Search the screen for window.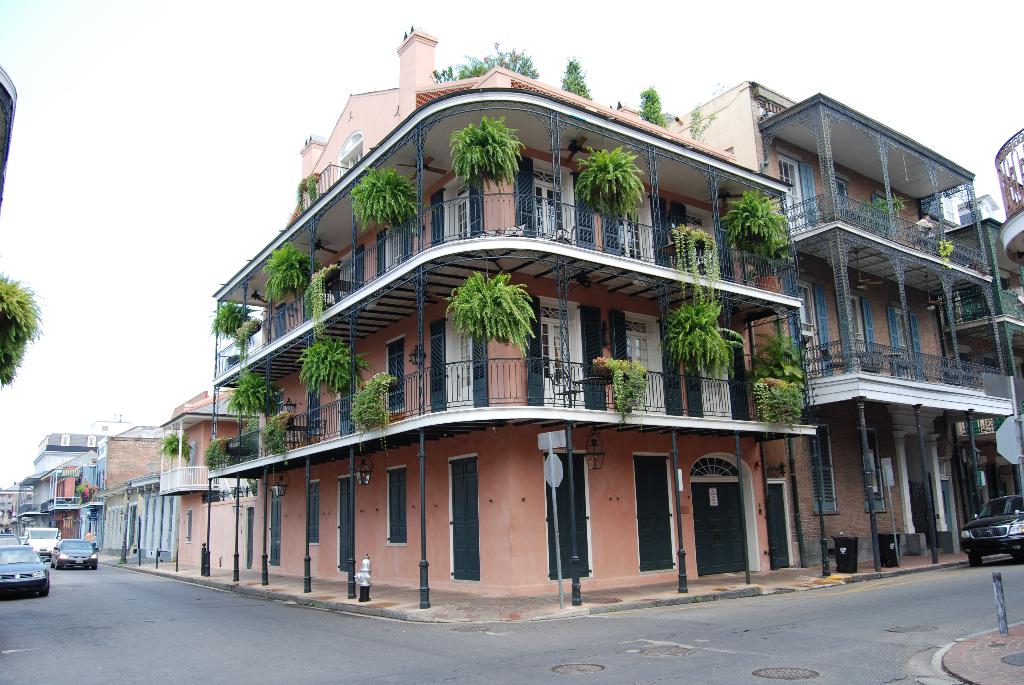
Found at (left=860, top=429, right=884, bottom=514).
